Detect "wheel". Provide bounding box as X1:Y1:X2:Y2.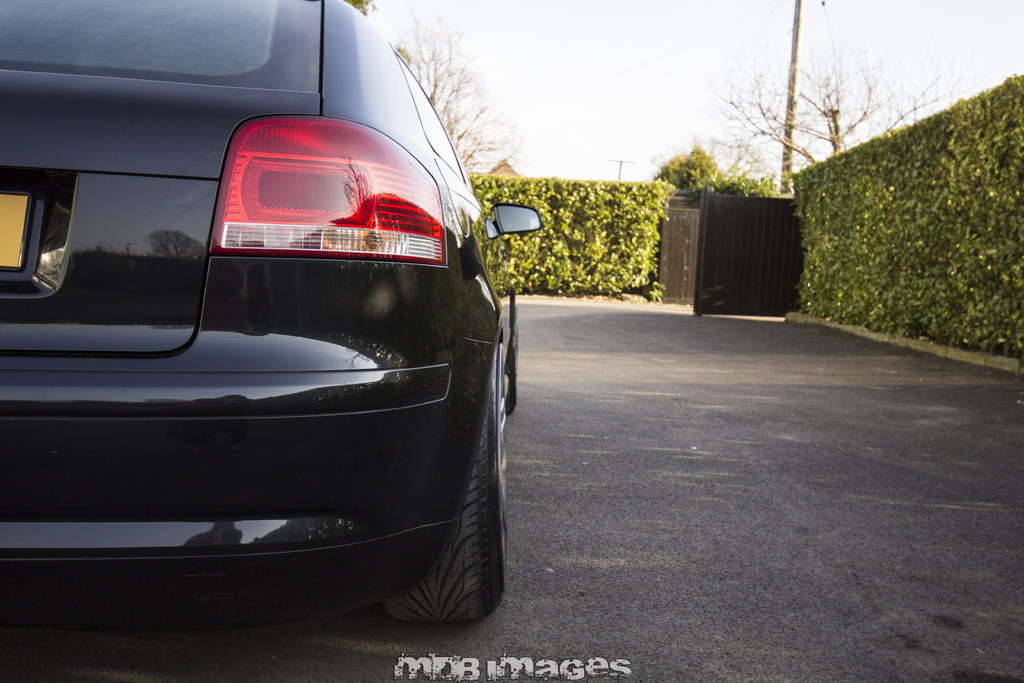
383:423:504:630.
